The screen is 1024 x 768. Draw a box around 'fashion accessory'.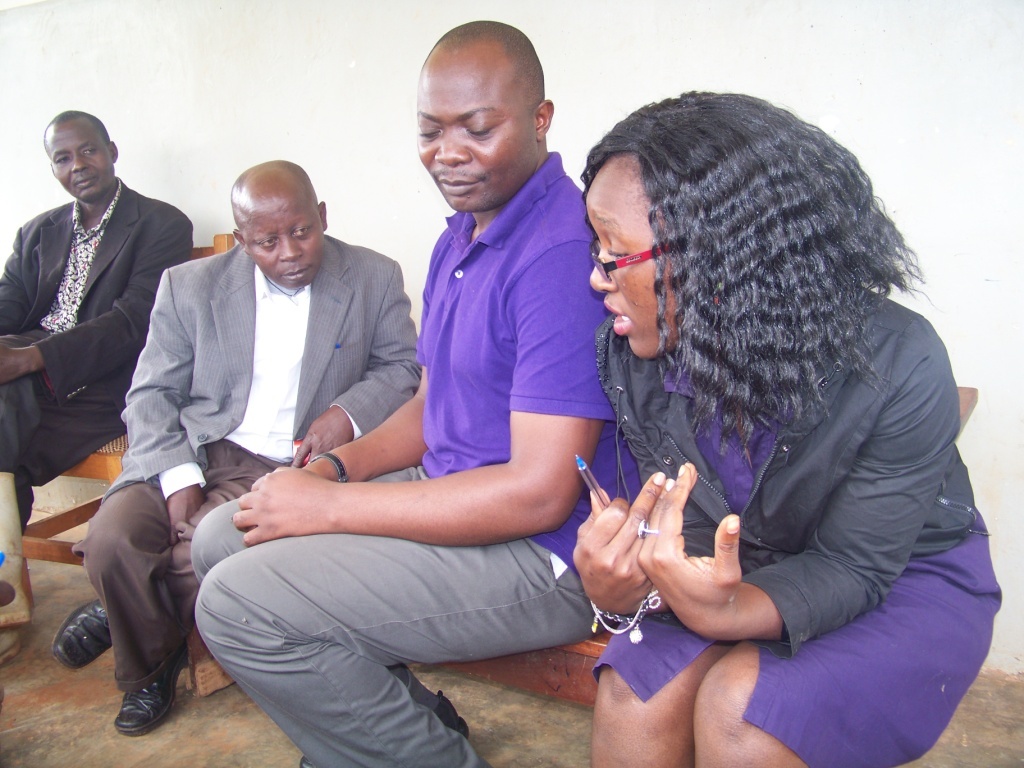
x1=585 y1=243 x2=674 y2=286.
